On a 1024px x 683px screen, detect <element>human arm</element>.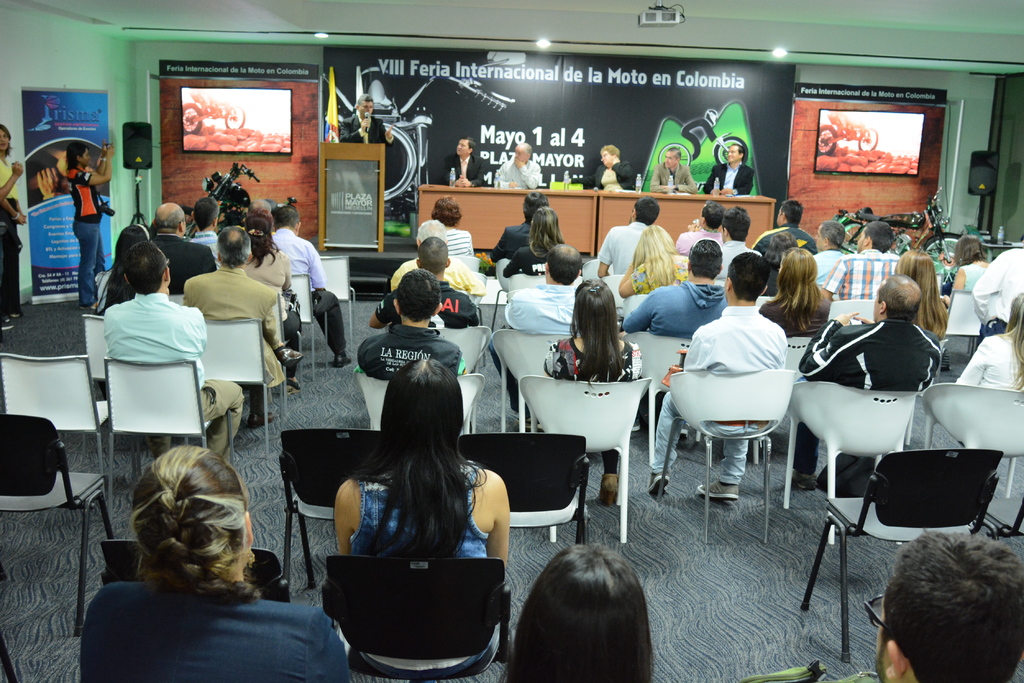
Rect(179, 282, 188, 306).
